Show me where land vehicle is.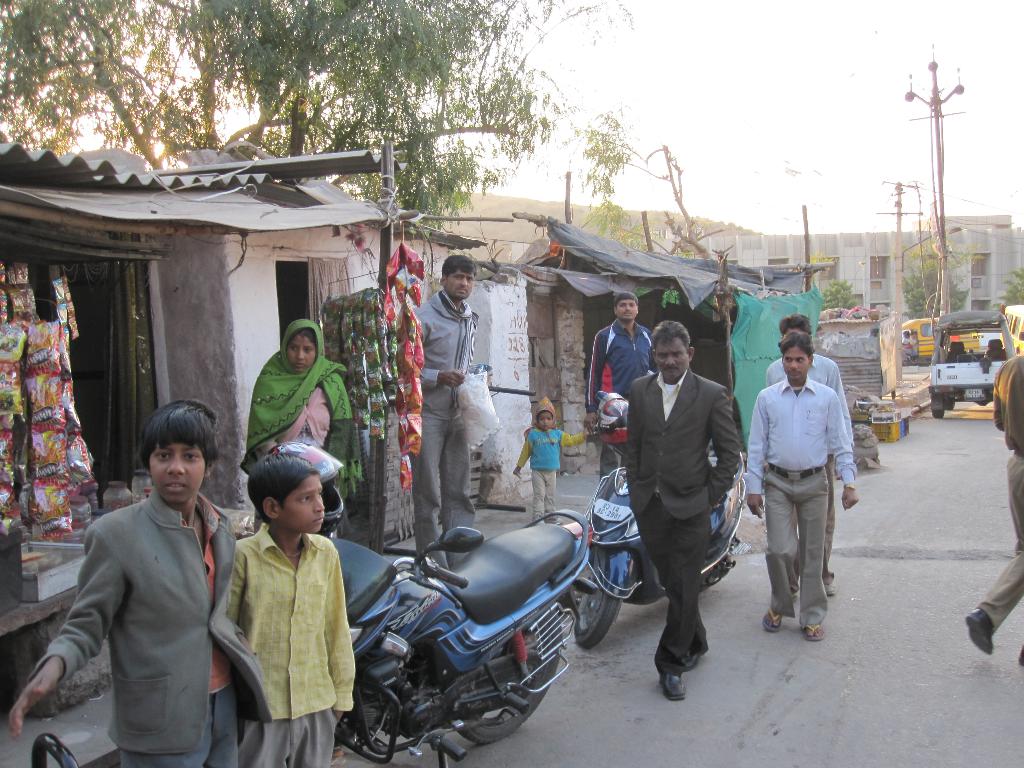
land vehicle is at {"x1": 897, "y1": 315, "x2": 980, "y2": 367}.
